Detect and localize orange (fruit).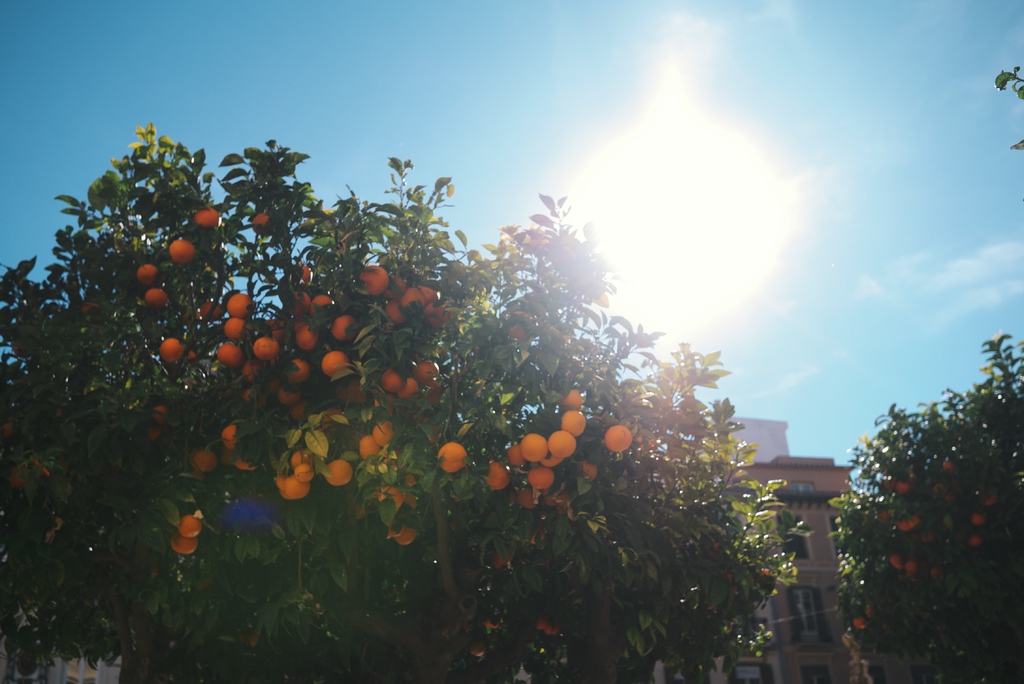
Localized at box=[232, 450, 262, 469].
